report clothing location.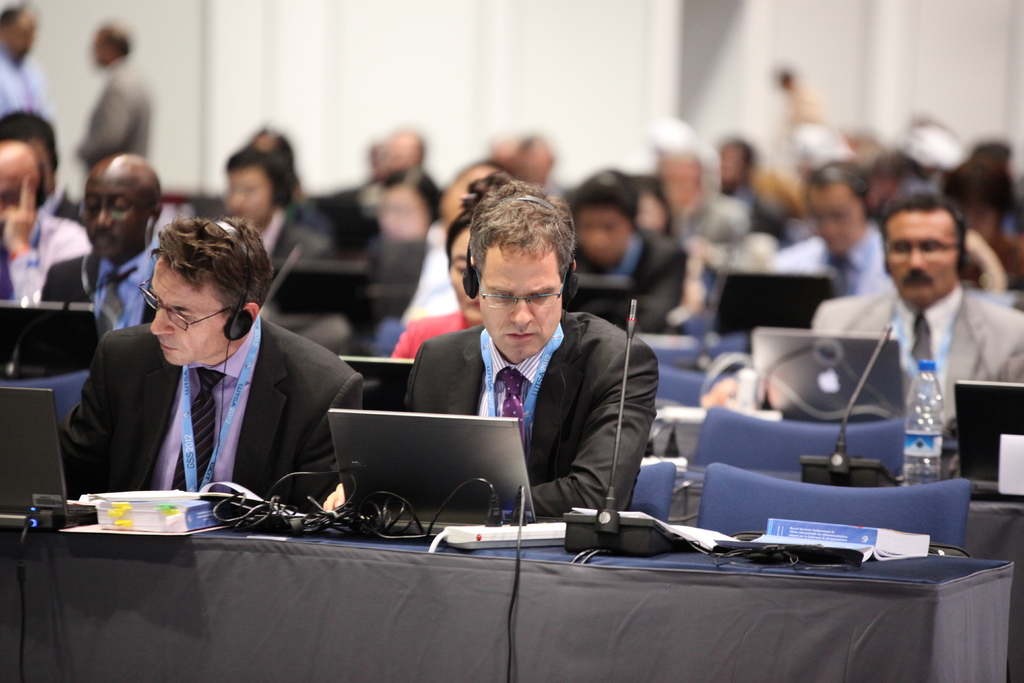
Report: l=73, t=53, r=141, b=175.
